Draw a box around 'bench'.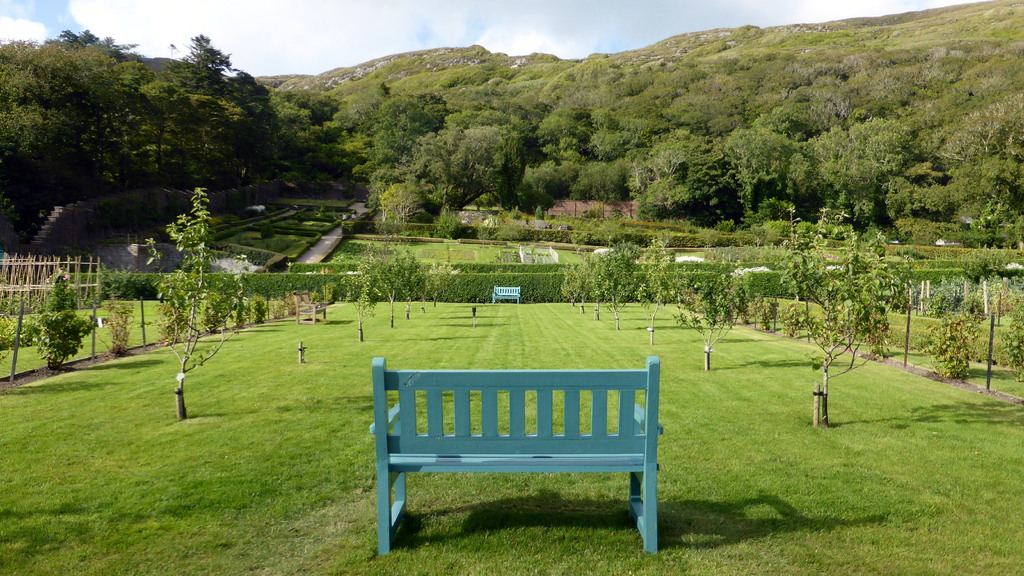
[292, 293, 327, 326].
